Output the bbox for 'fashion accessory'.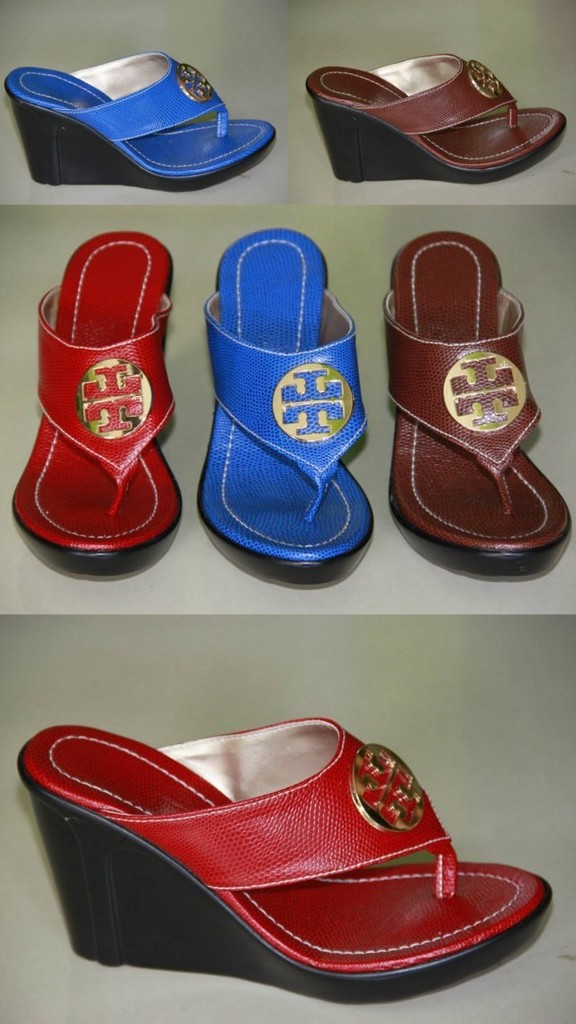
detection(8, 226, 188, 584).
